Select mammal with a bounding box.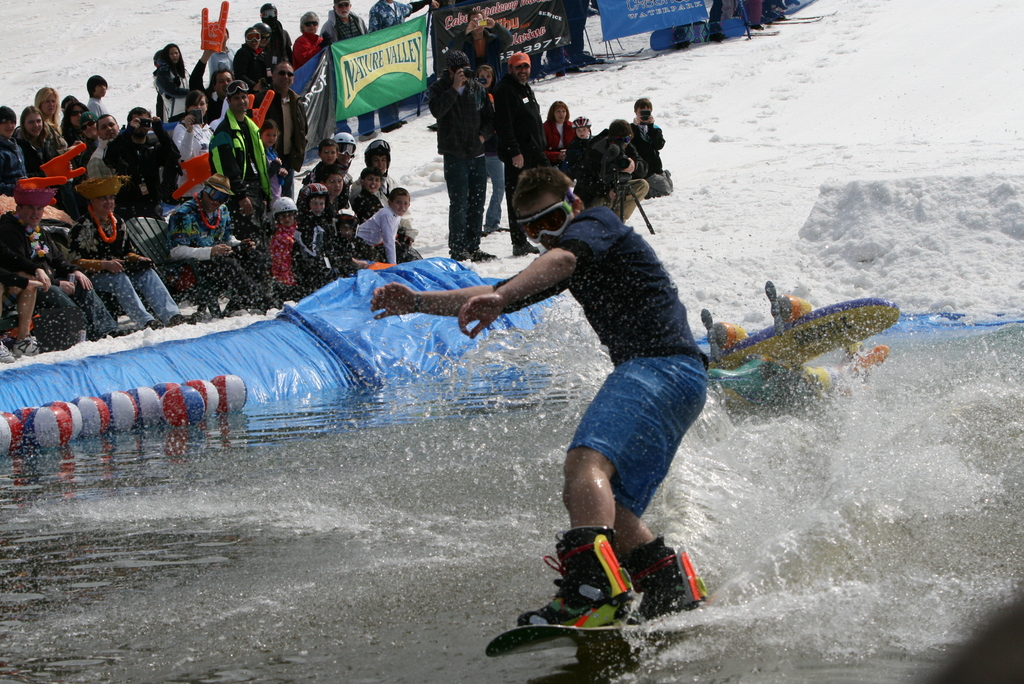
rect(0, 99, 51, 204).
